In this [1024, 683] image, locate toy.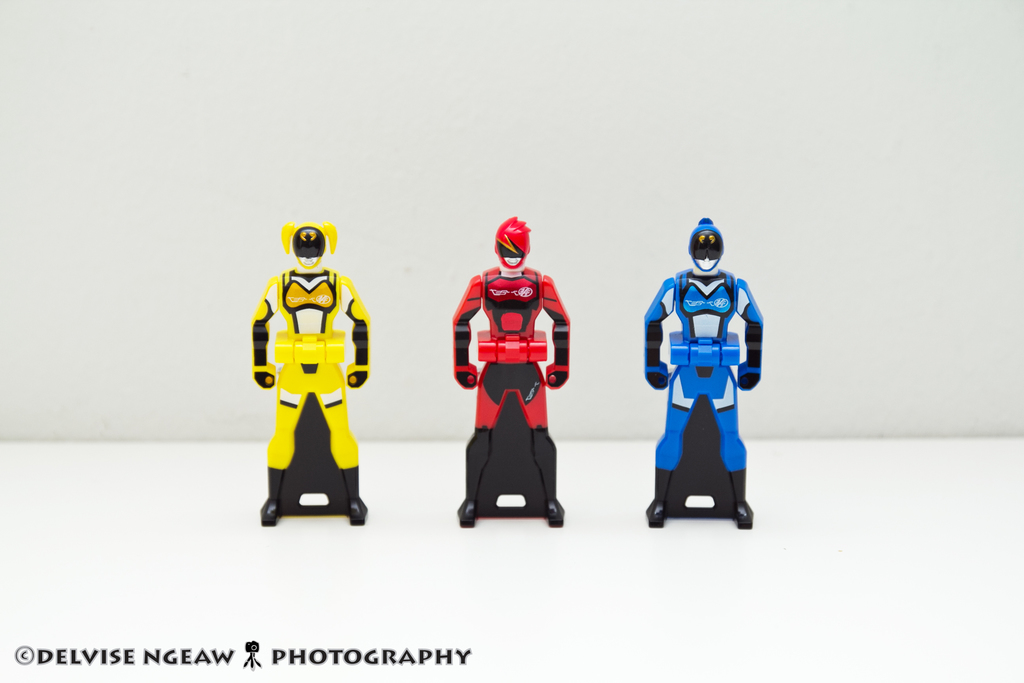
Bounding box: region(247, 228, 380, 531).
